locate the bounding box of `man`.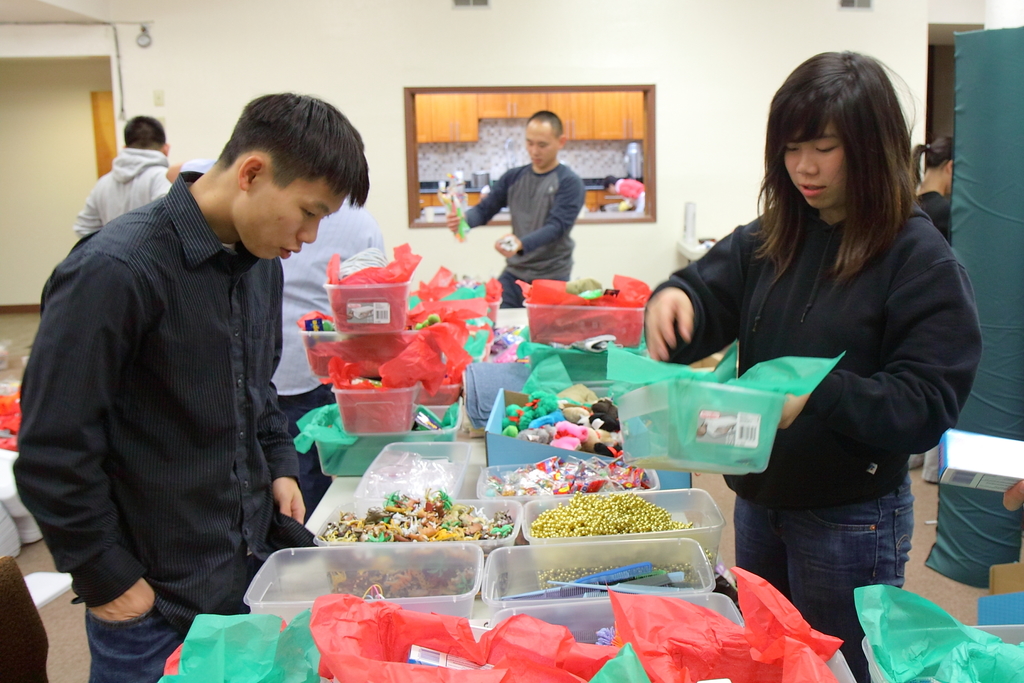
Bounding box: locate(26, 83, 350, 659).
